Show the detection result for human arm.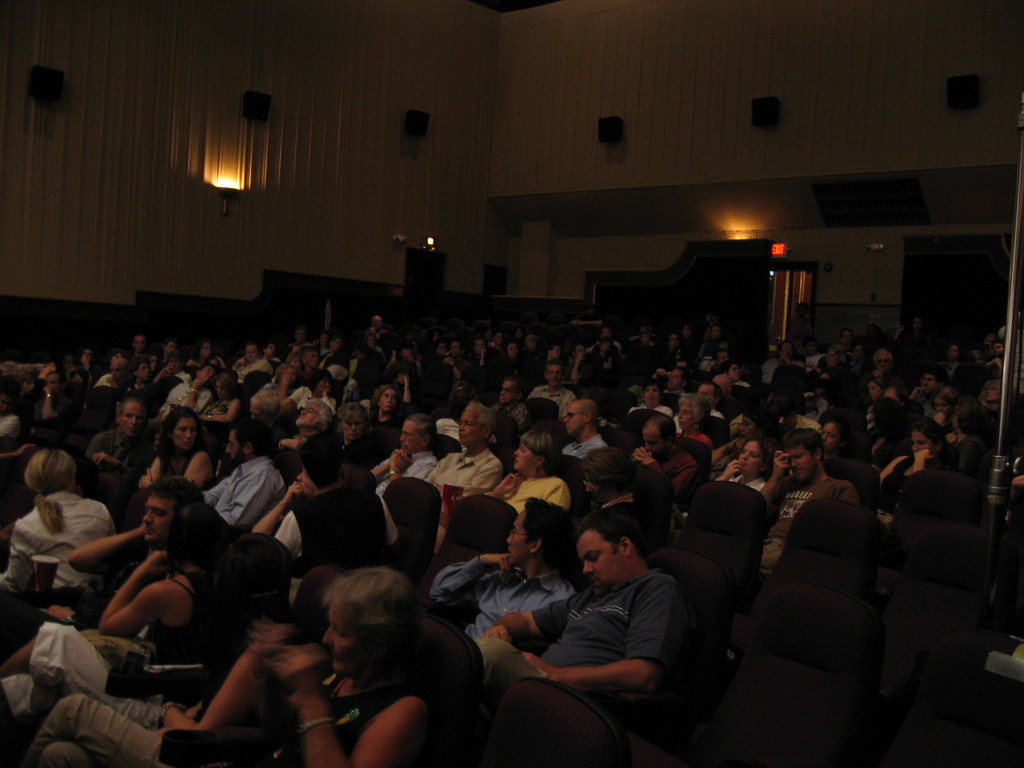
714/457/748/481.
